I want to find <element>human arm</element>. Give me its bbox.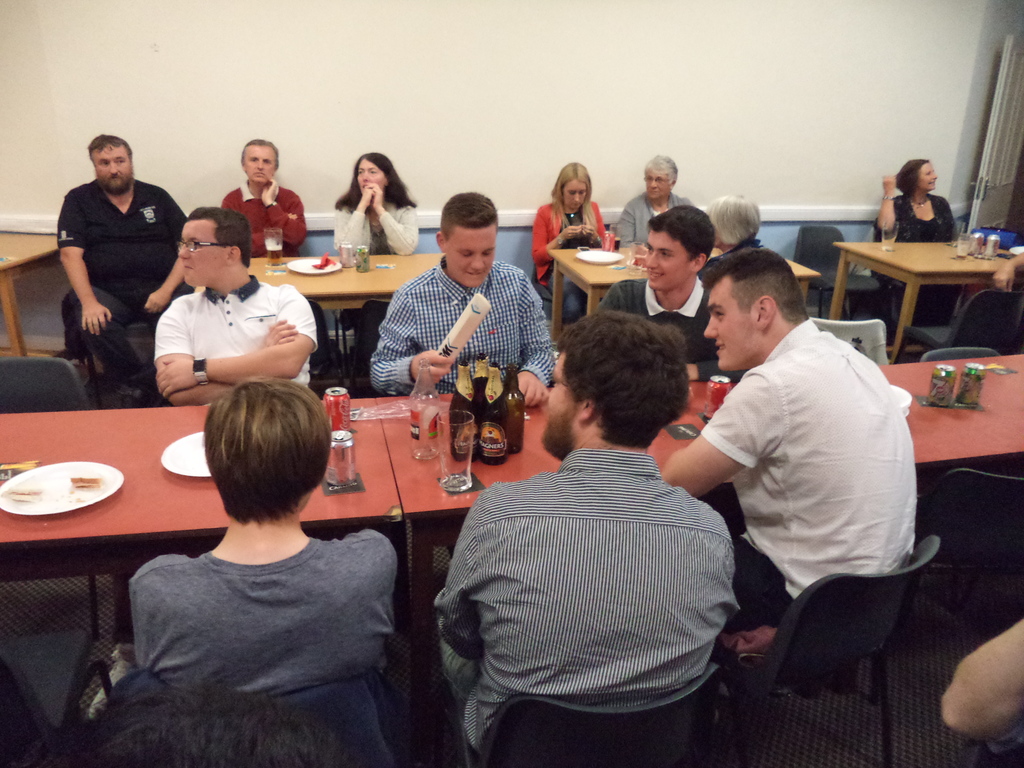
<box>67,196,115,342</box>.
